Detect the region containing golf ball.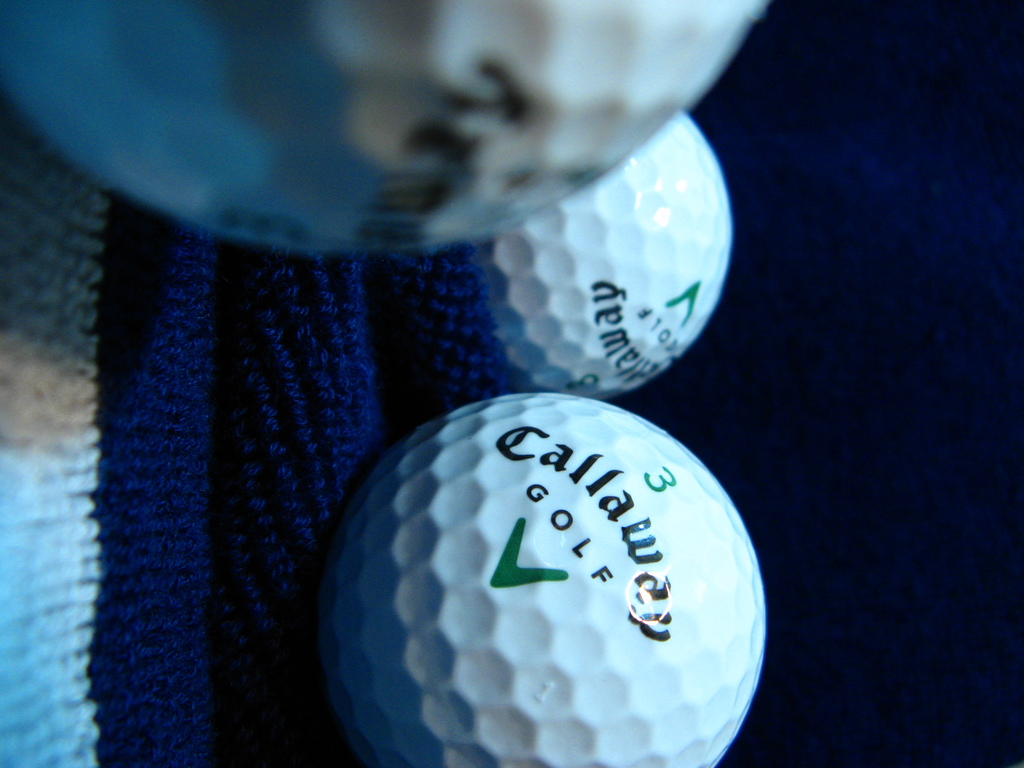
crop(474, 110, 732, 399).
